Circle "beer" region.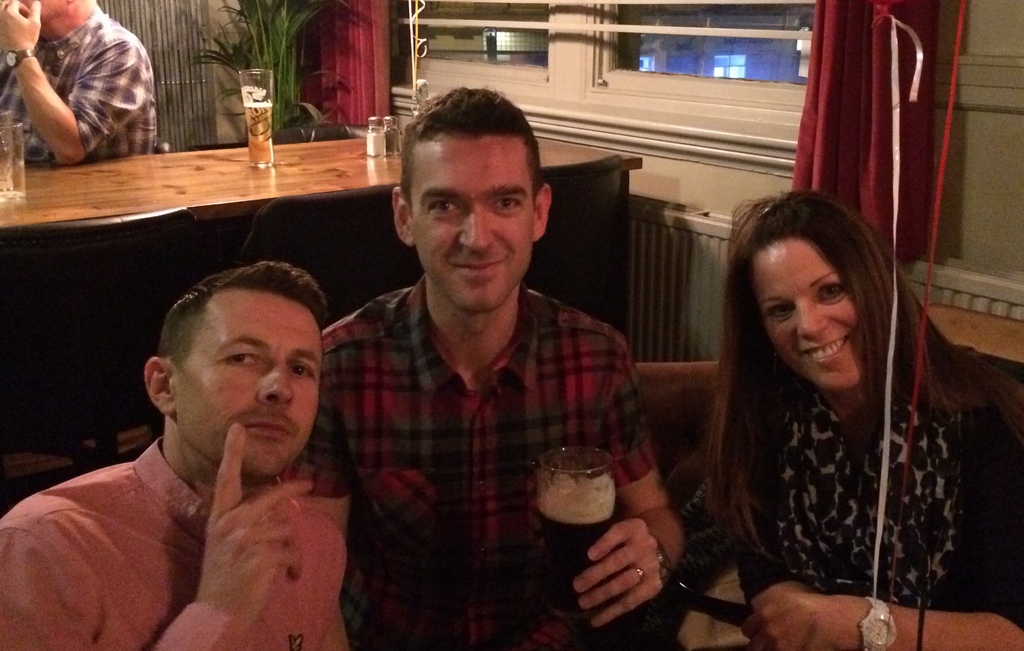
Region: <bbox>234, 59, 283, 168</bbox>.
